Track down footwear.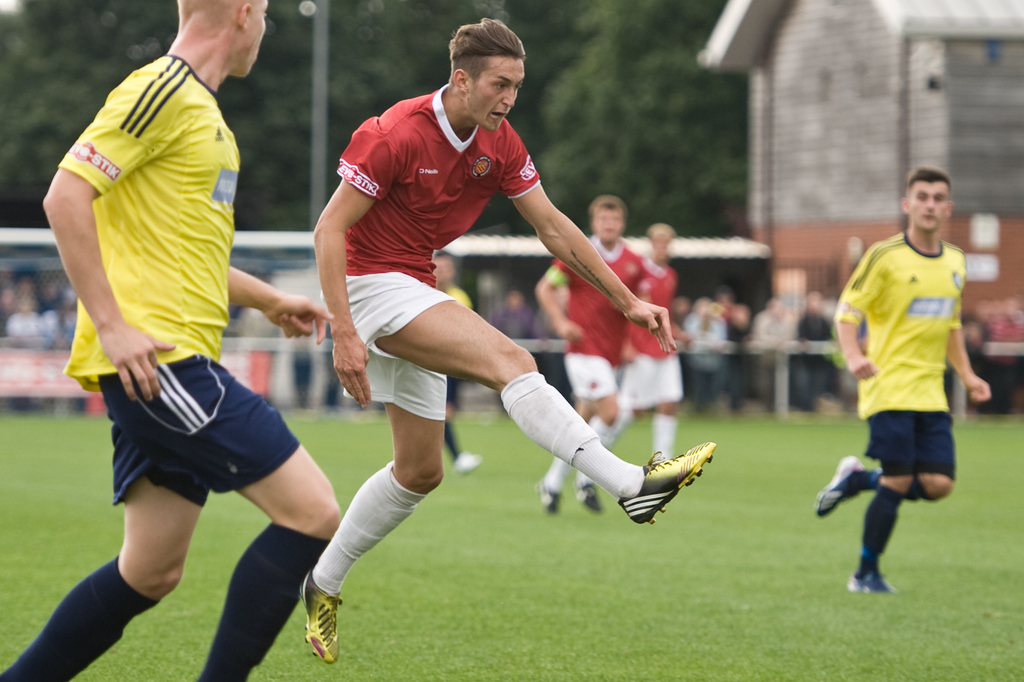
Tracked to {"x1": 815, "y1": 455, "x2": 870, "y2": 519}.
